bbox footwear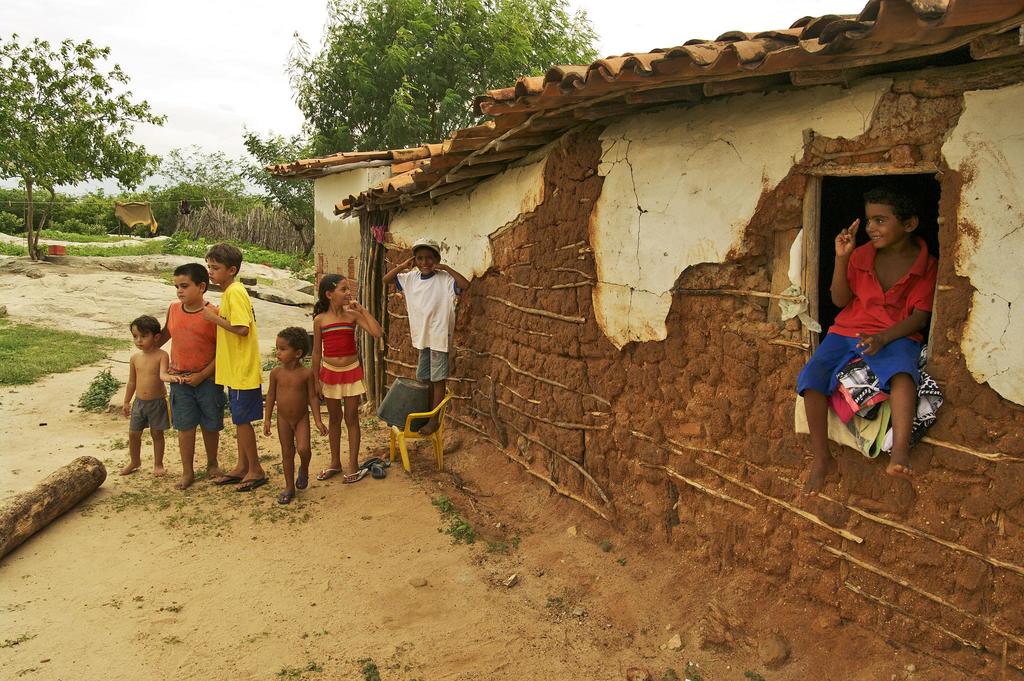
left=275, top=490, right=294, bottom=506
